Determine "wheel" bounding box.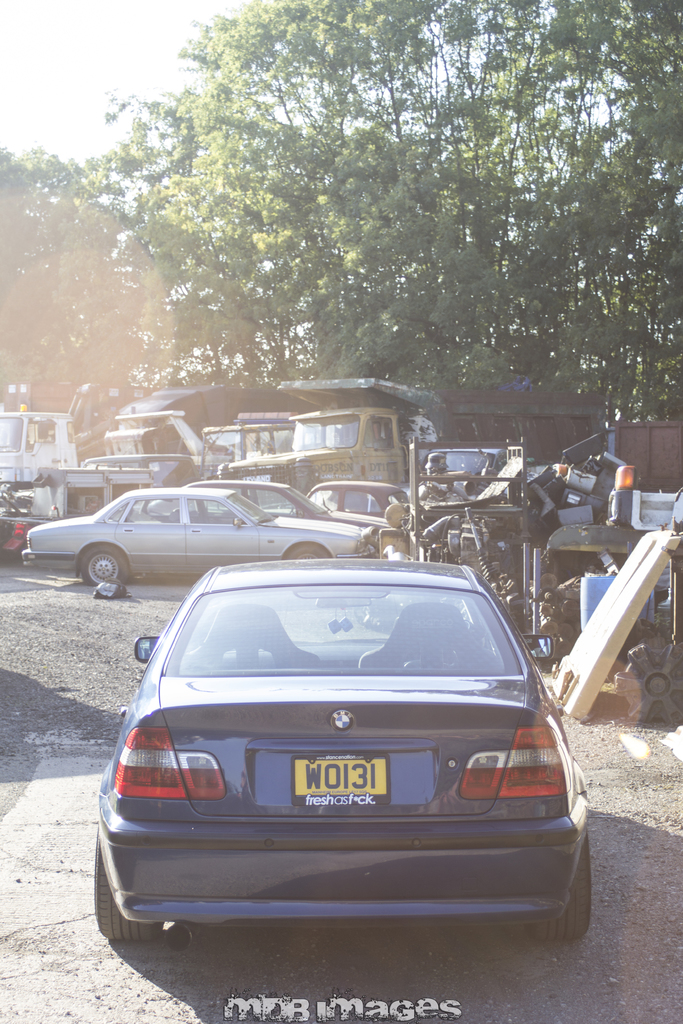
Determined: pyautogui.locateOnScreen(82, 543, 128, 586).
